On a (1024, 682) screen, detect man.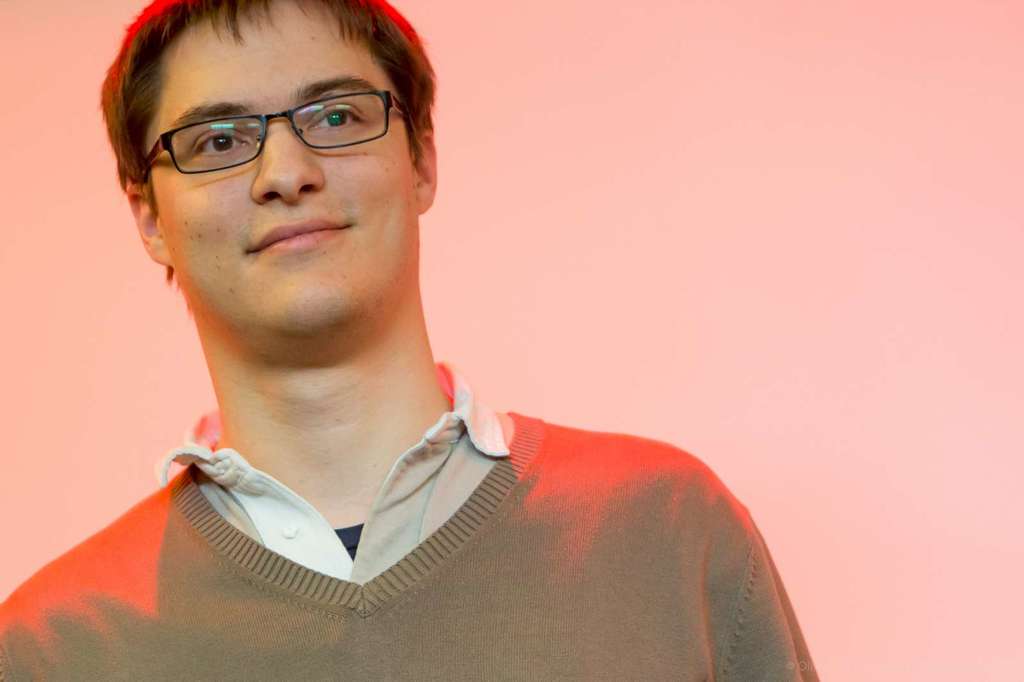
31 14 812 660.
